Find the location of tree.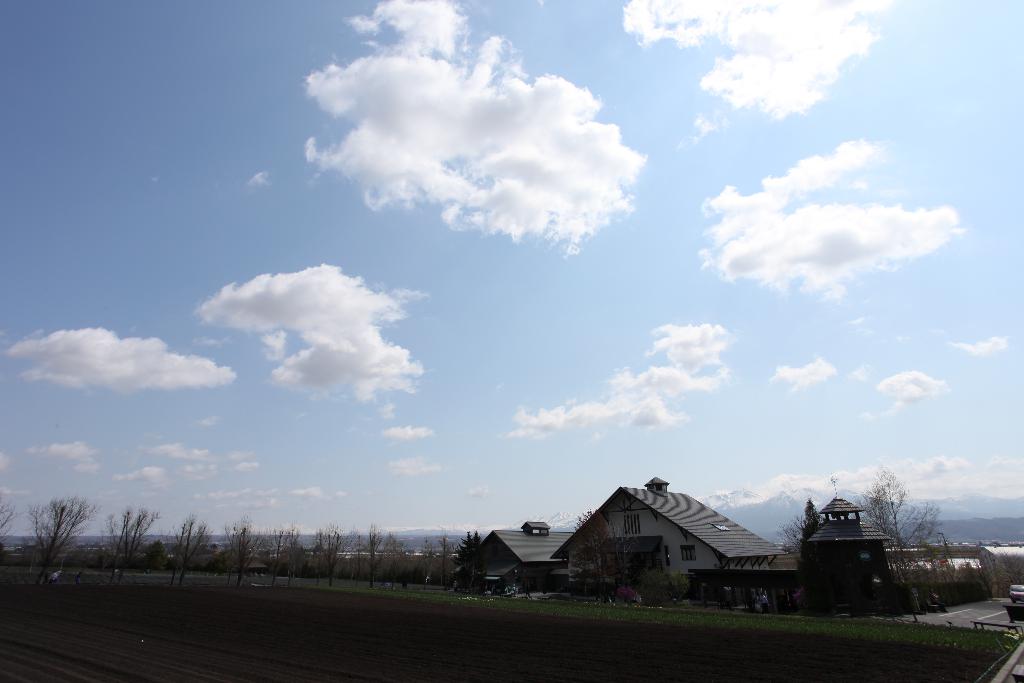
Location: <box>320,520,349,596</box>.
